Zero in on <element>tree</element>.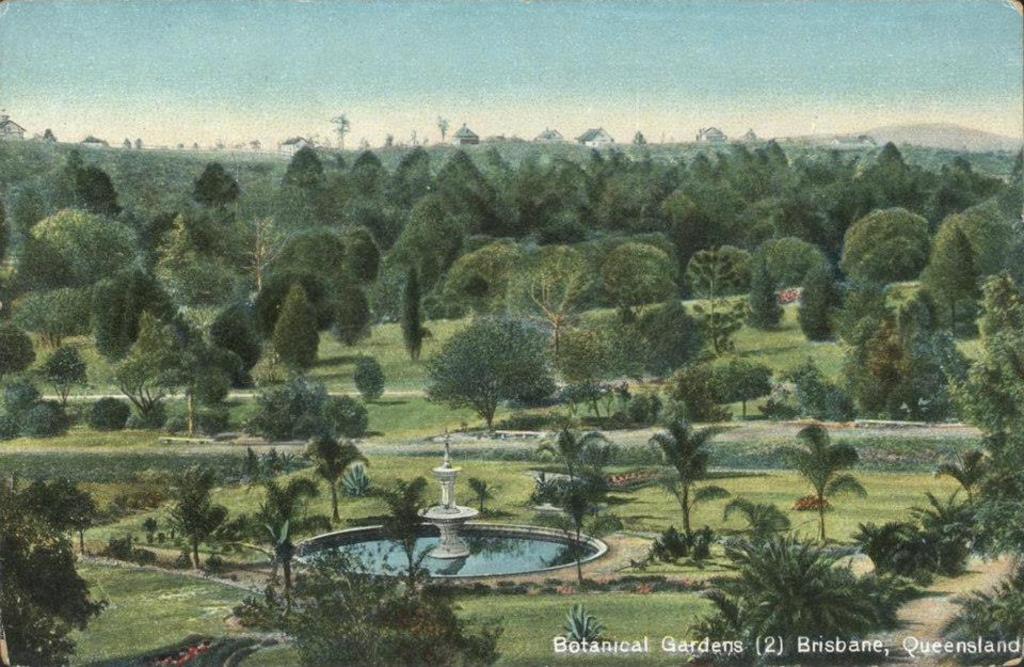
Zeroed in: <box>0,321,37,382</box>.
